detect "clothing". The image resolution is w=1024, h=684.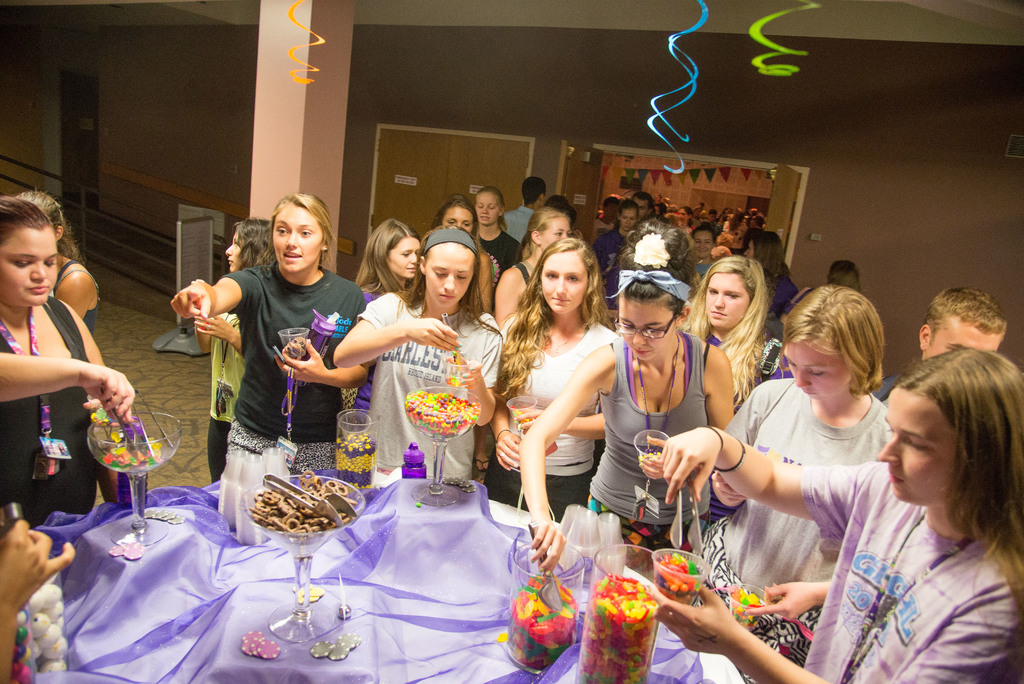
<region>479, 236, 515, 268</region>.
